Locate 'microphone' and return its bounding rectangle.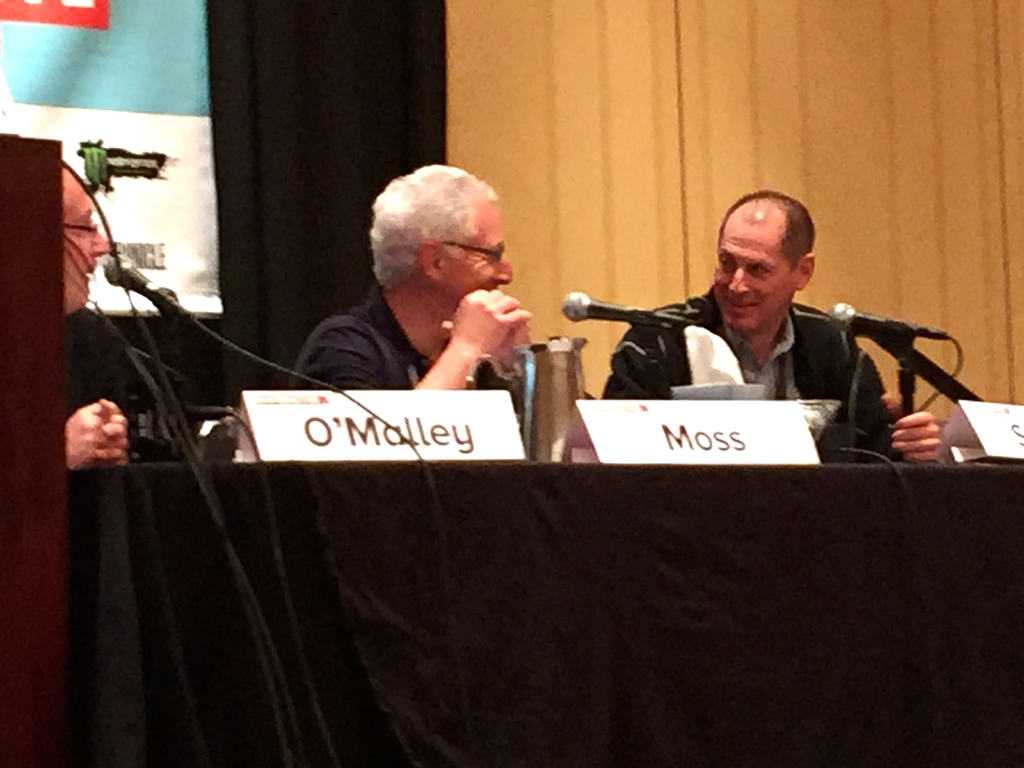
[x1=565, y1=290, x2=630, y2=321].
